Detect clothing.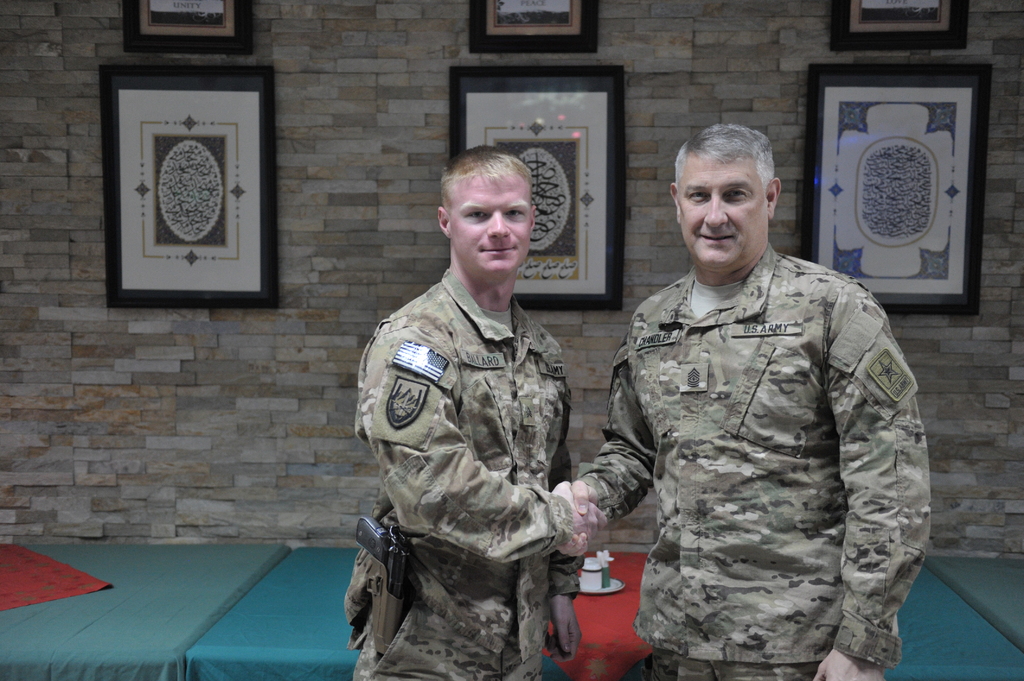
Detected at bbox(577, 239, 935, 680).
